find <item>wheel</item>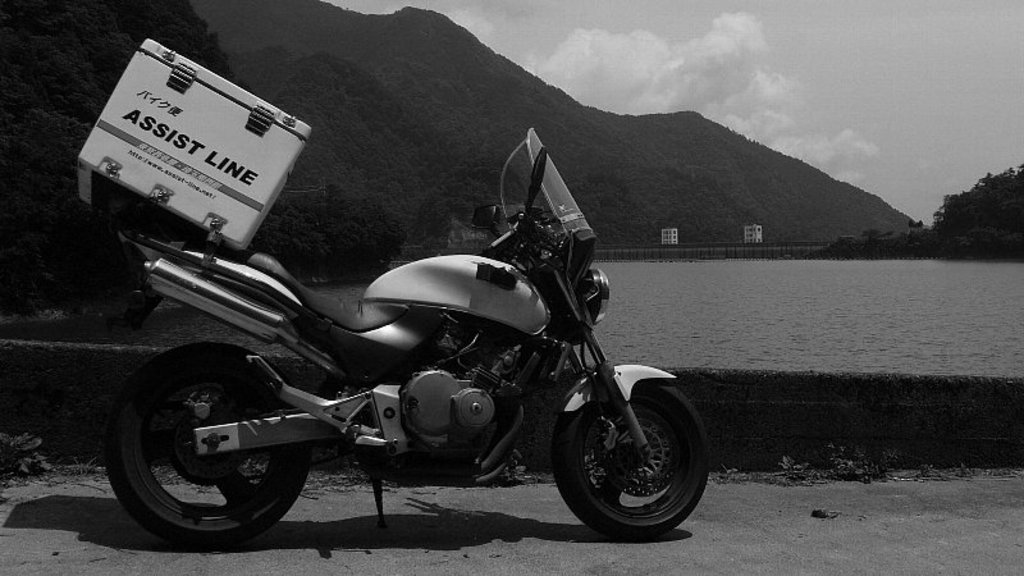
Rect(108, 340, 312, 548)
